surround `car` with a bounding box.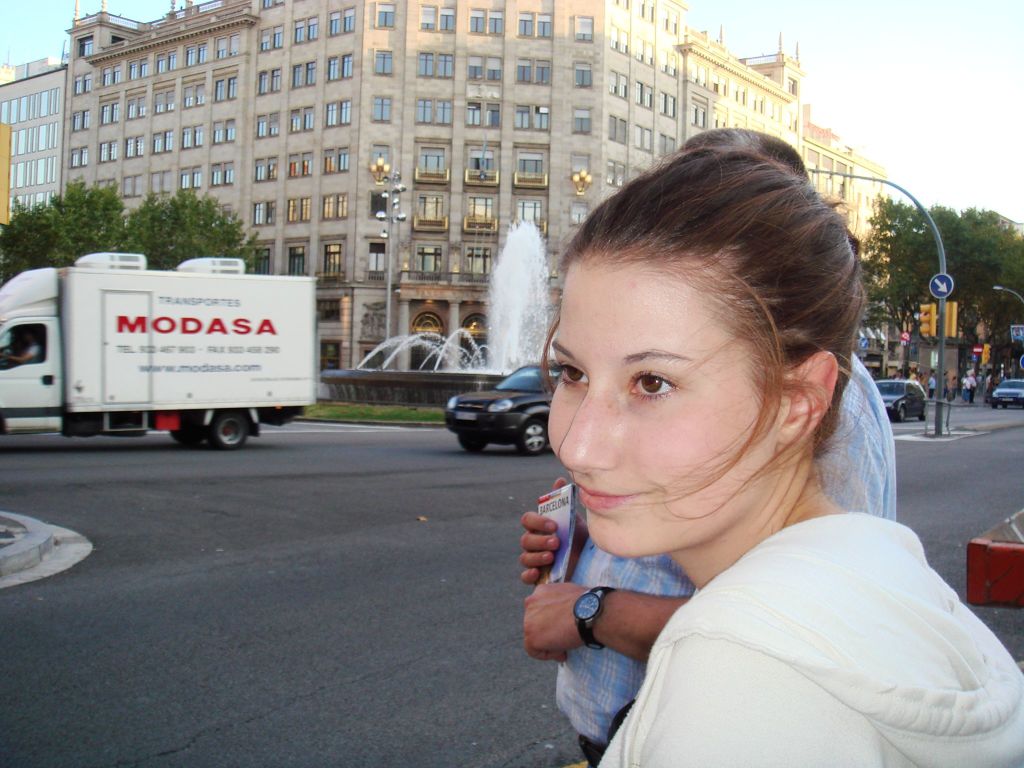
[443, 362, 563, 463].
